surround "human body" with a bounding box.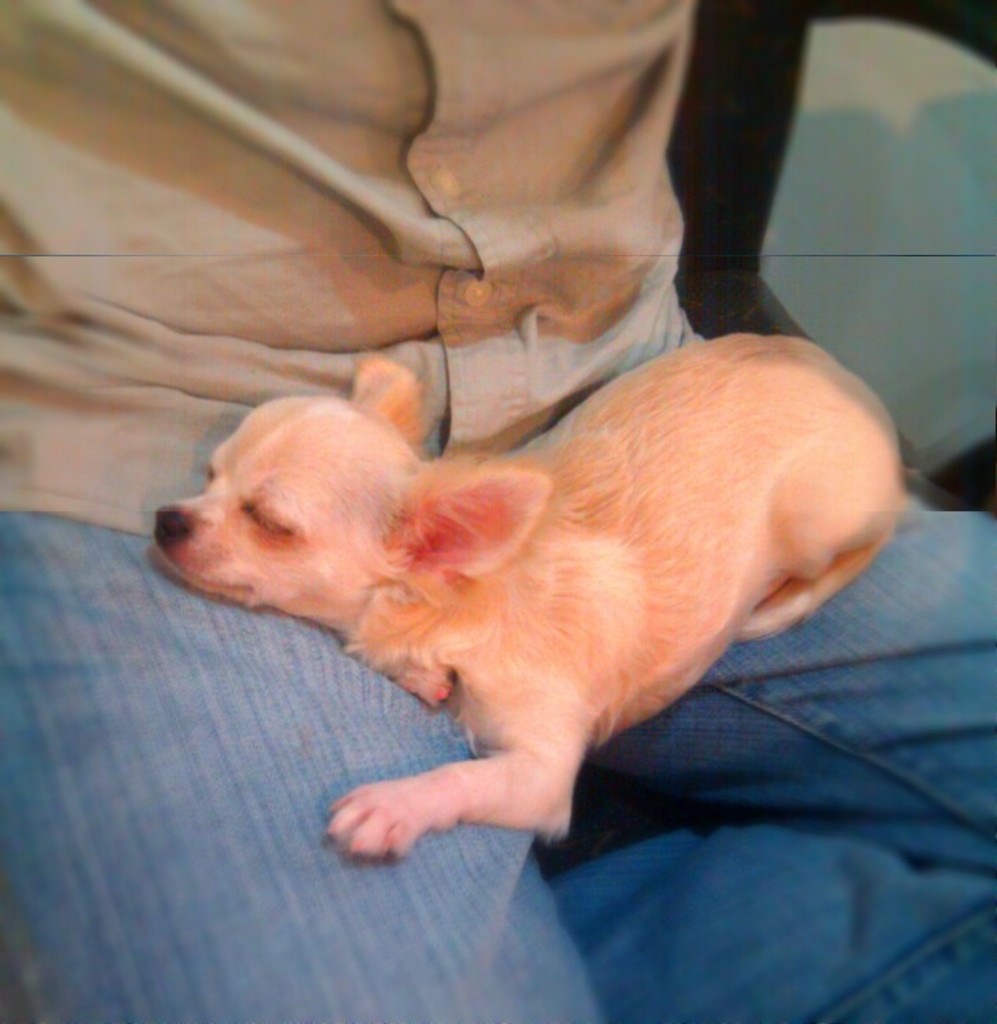
crop(0, 0, 996, 1023).
